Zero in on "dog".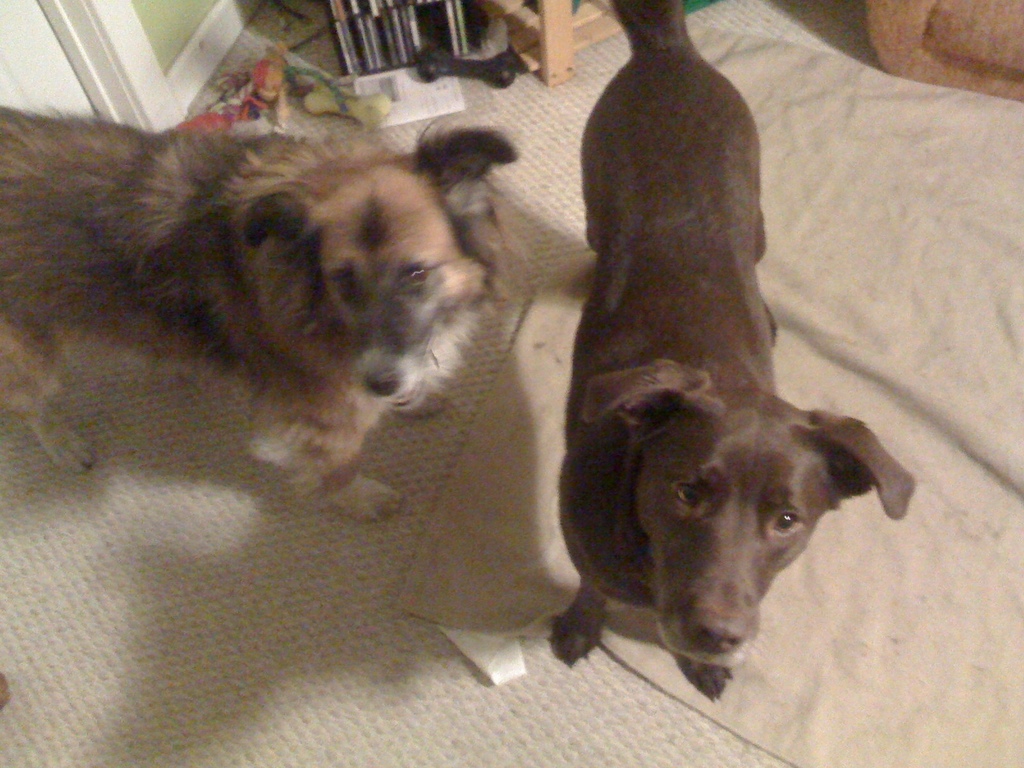
Zeroed in: box=[0, 111, 525, 527].
